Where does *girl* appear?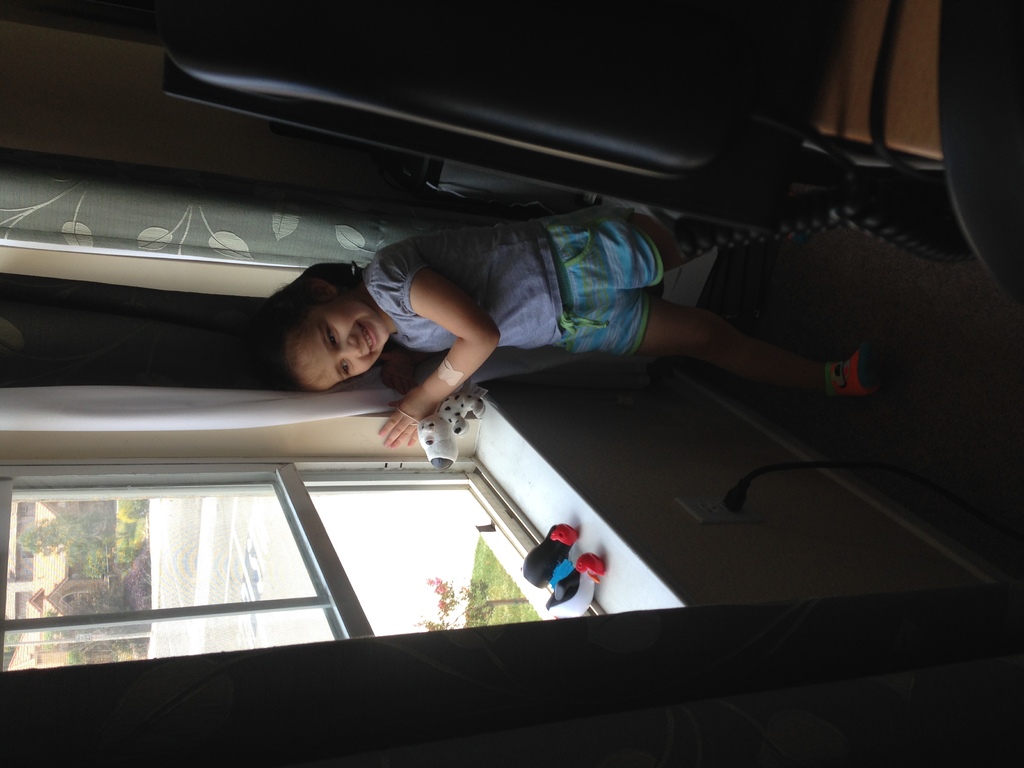
Appears at (255,202,881,448).
